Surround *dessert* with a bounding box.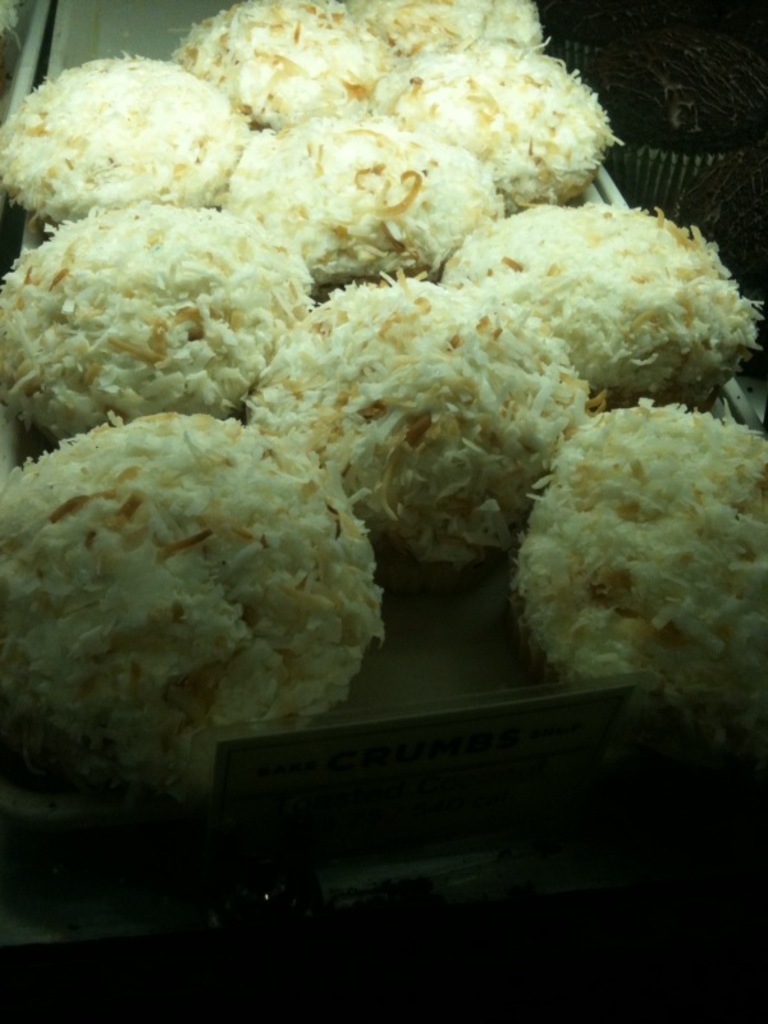
<box>243,271,585,567</box>.
